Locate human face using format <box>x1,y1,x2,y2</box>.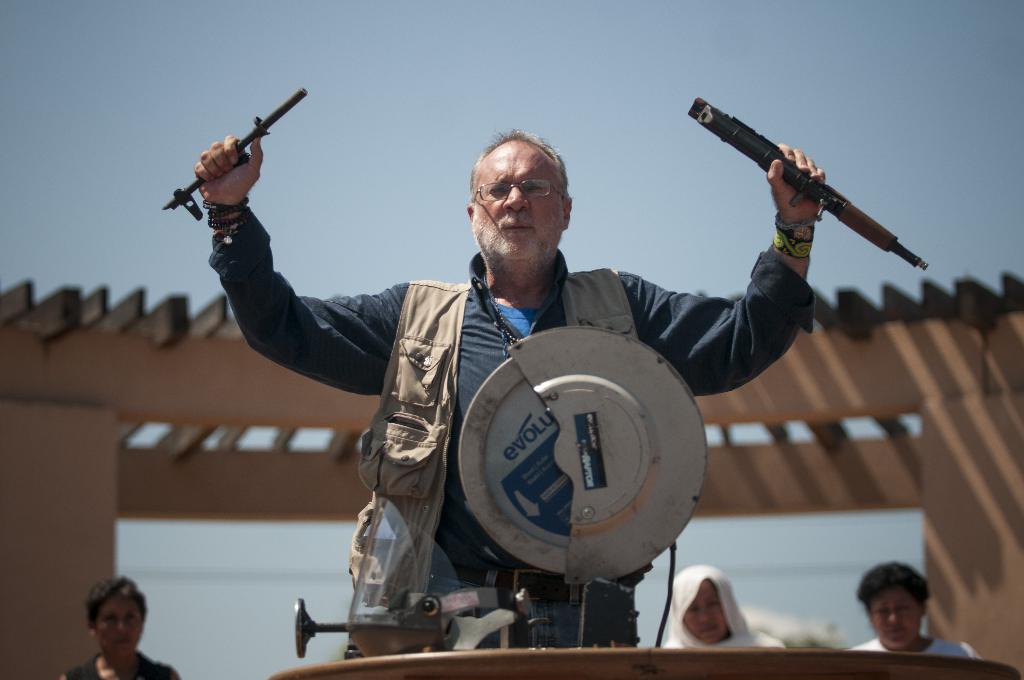
<box>682,579,729,639</box>.
